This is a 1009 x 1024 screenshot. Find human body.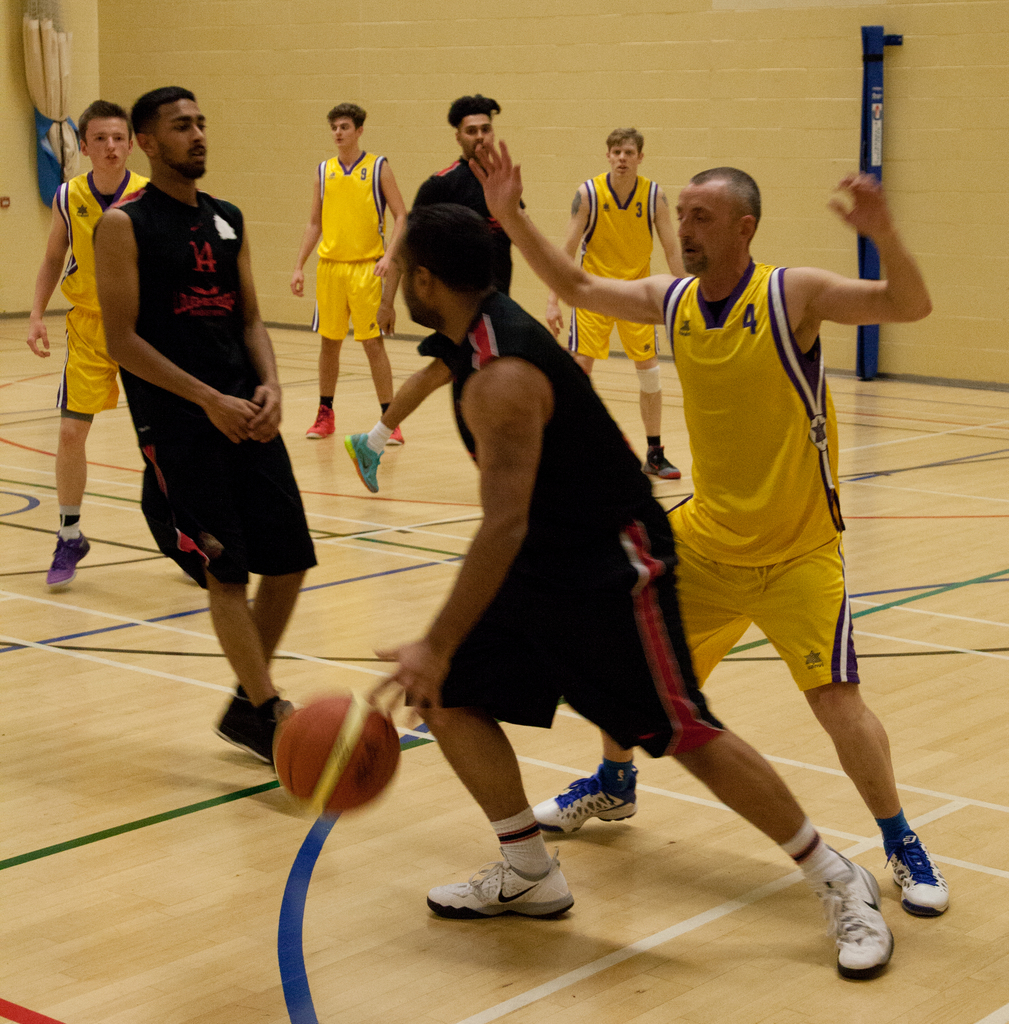
Bounding box: region(467, 144, 952, 922).
